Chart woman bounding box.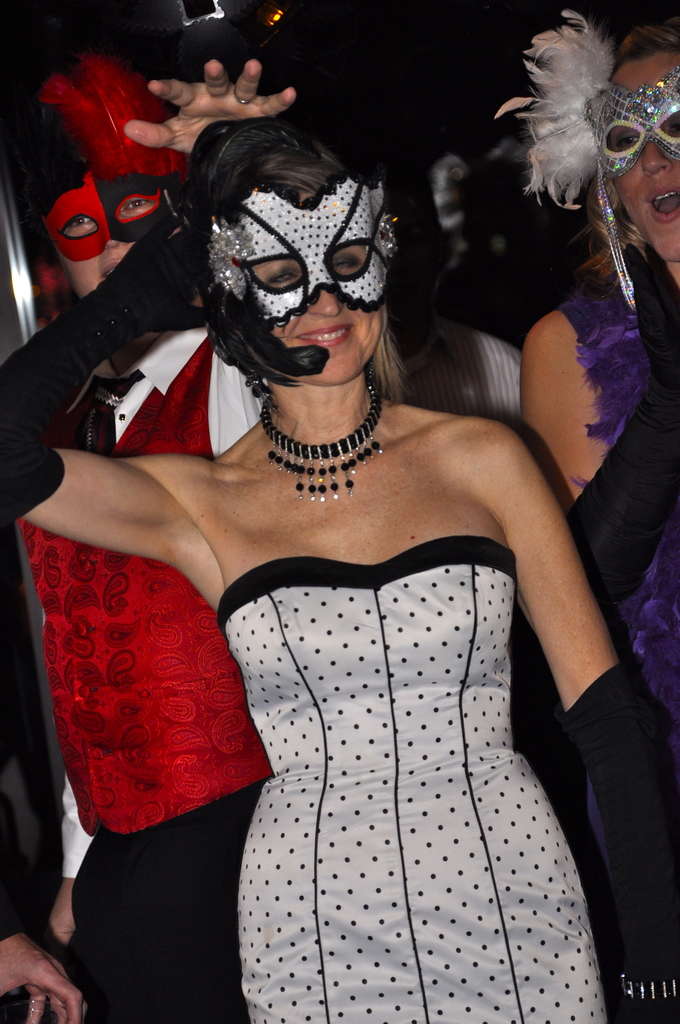
Charted: box=[526, 29, 679, 961].
